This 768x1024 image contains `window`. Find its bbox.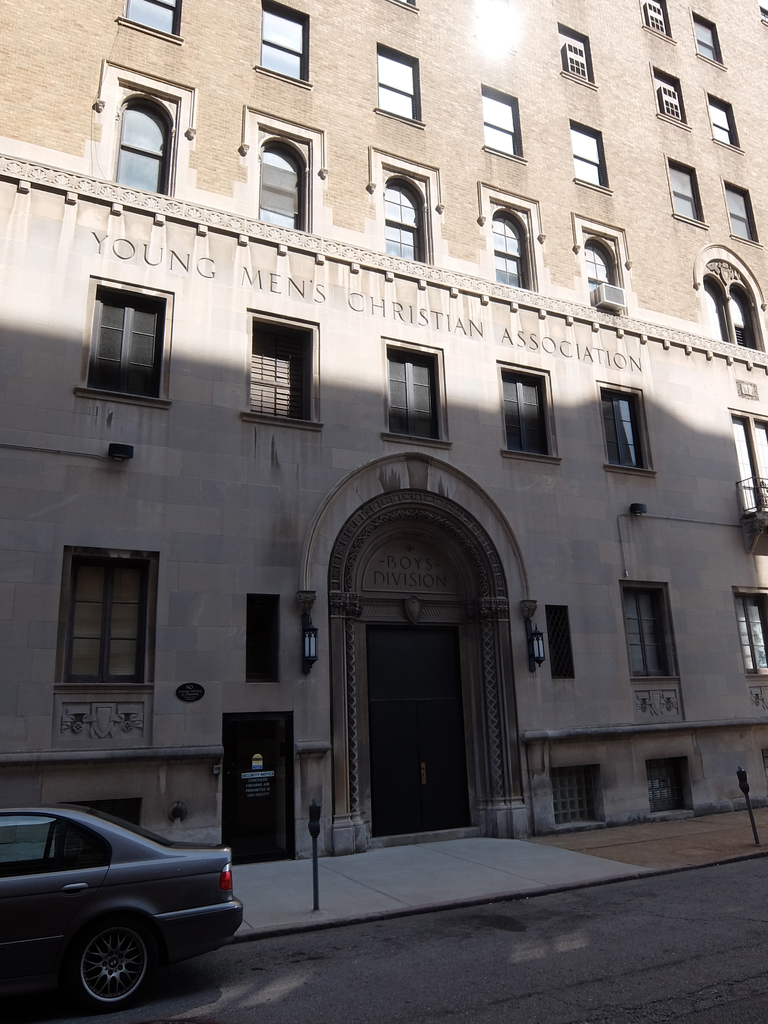
[372, 47, 422, 127].
